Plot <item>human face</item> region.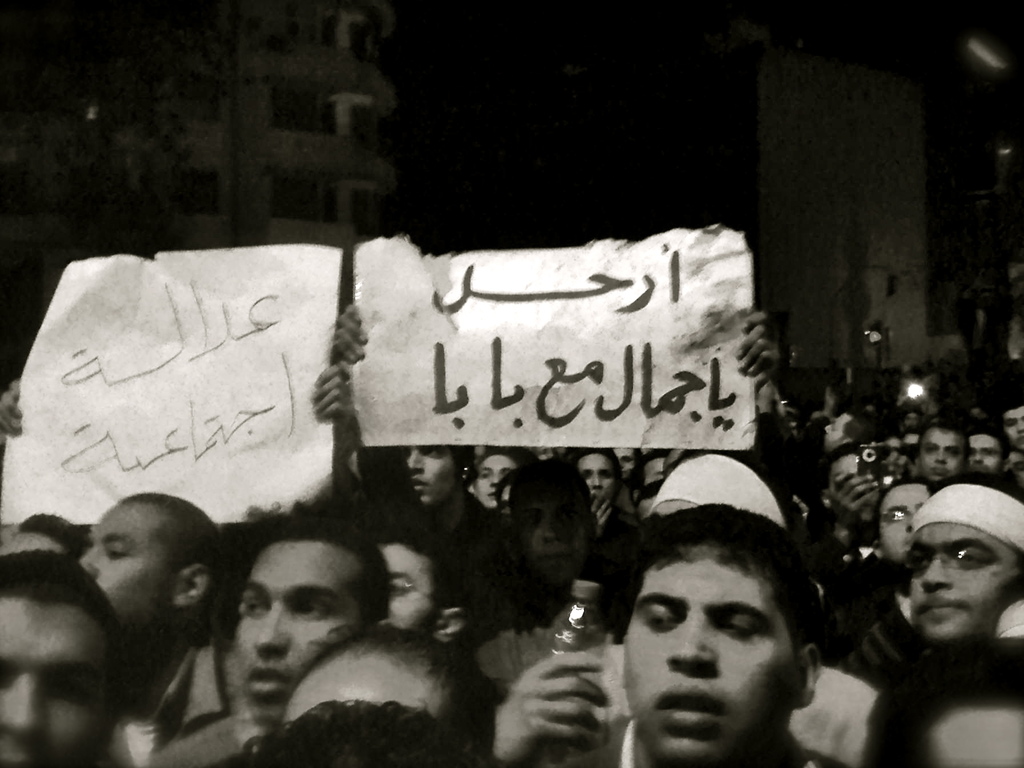
Plotted at bbox=(625, 557, 796, 762).
